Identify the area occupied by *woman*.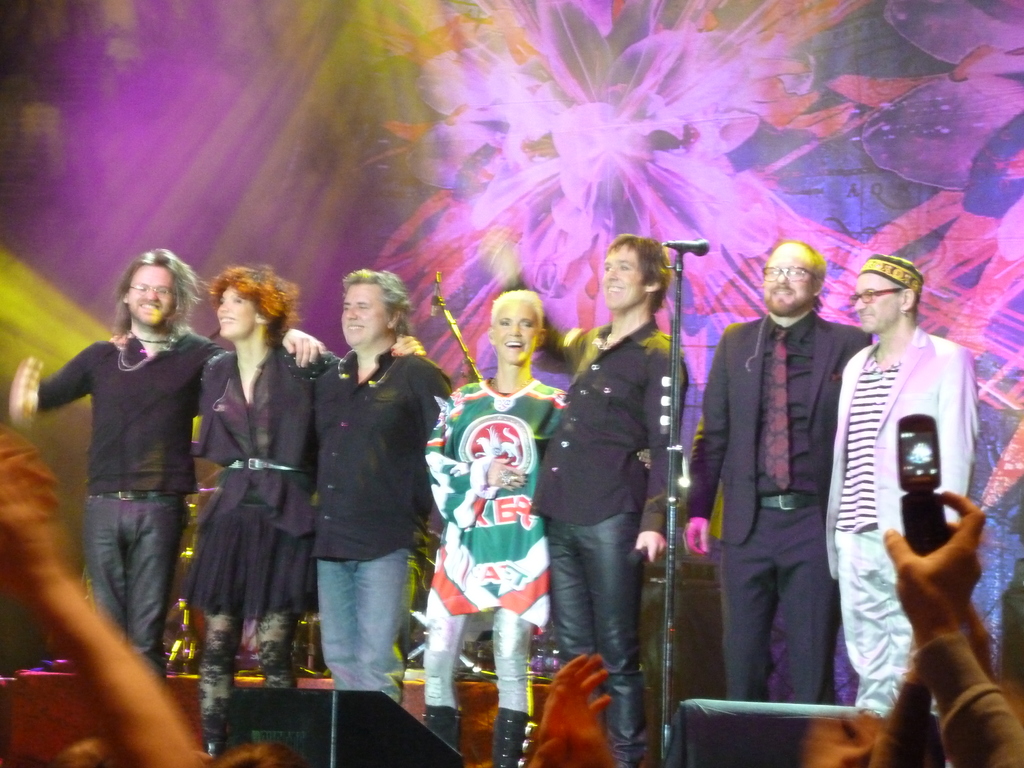
Area: [426, 306, 571, 767].
